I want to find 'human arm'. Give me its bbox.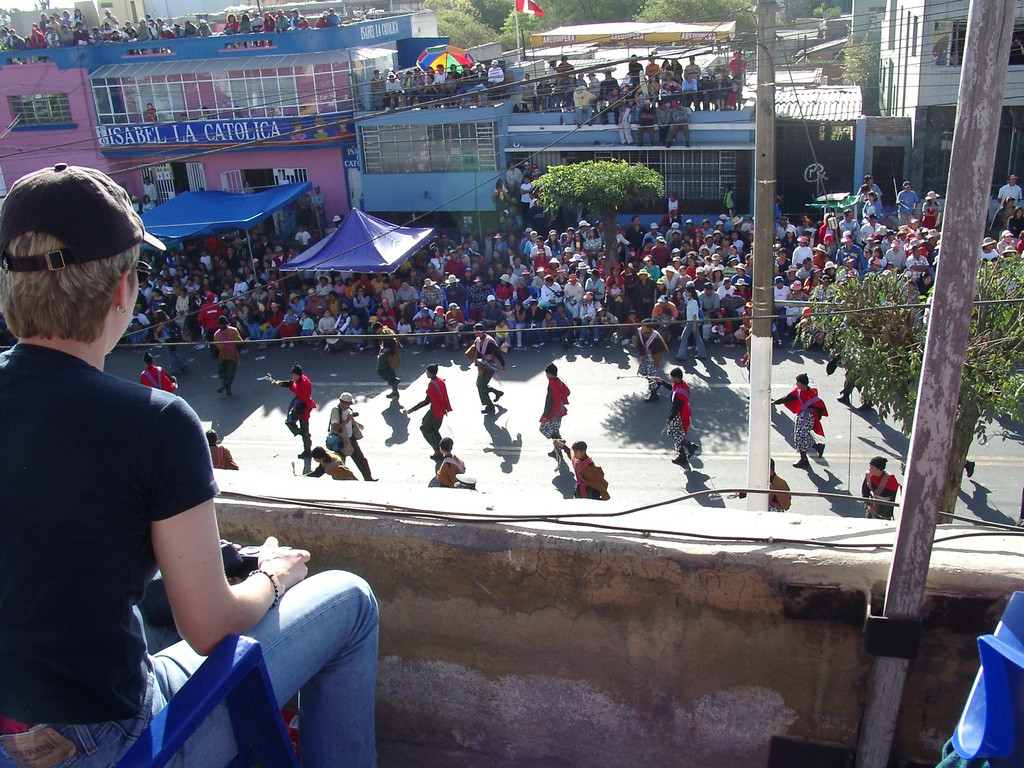
483, 343, 504, 371.
